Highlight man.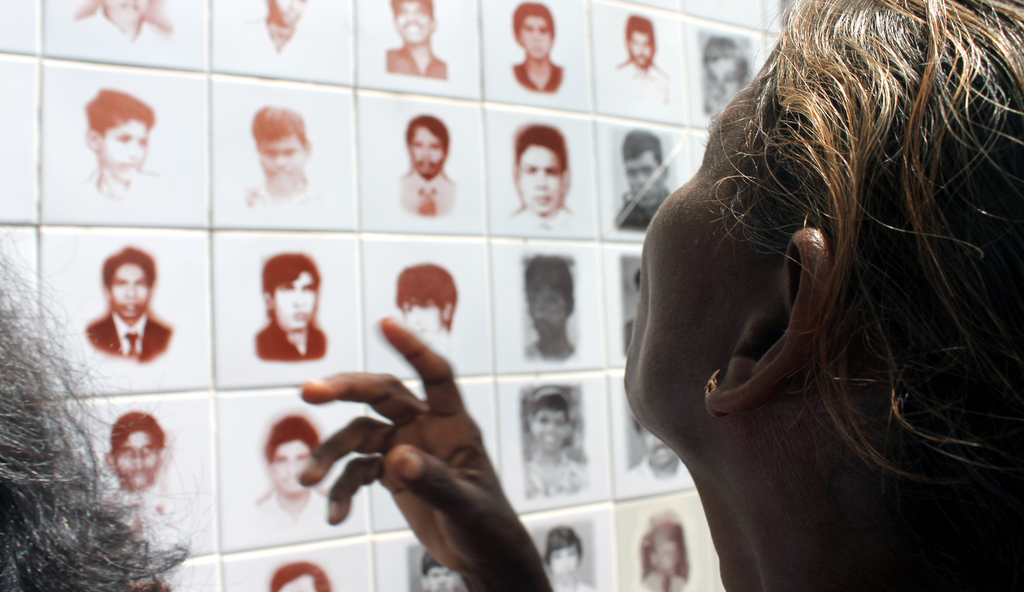
Highlighted region: Rect(72, 241, 179, 380).
